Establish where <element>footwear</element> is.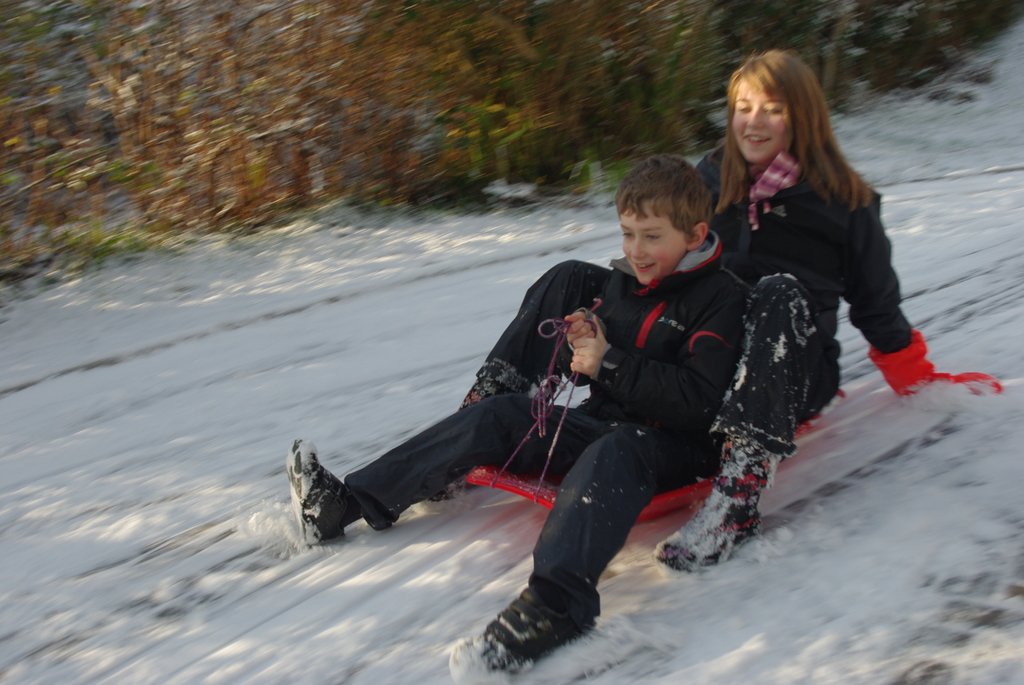
Established at box=[476, 587, 596, 666].
